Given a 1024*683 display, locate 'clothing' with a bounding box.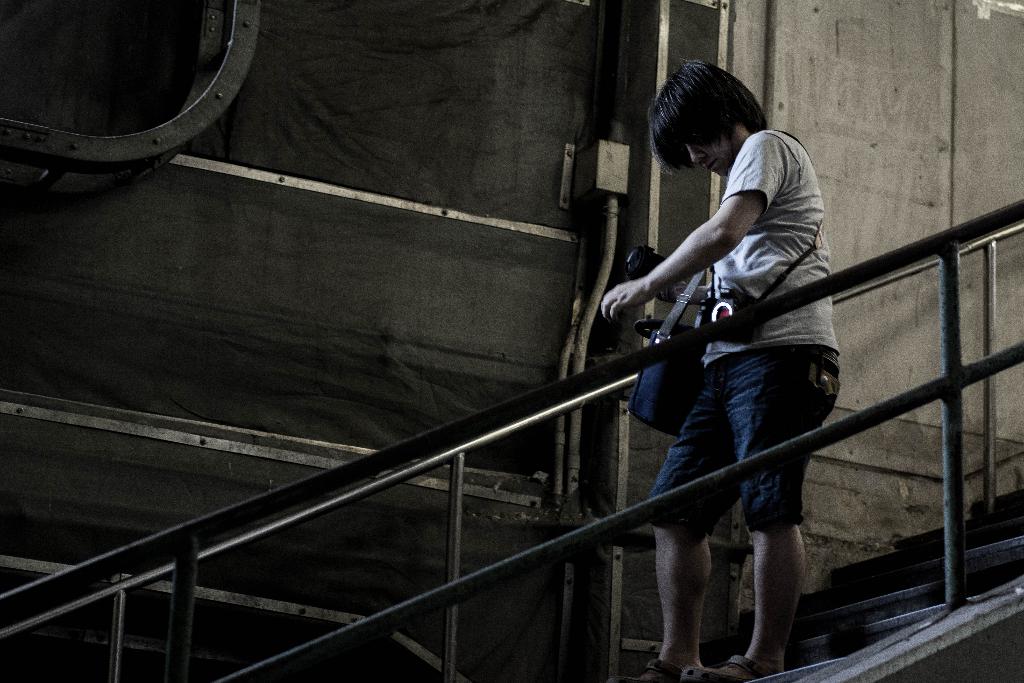
Located: <box>628,99,847,582</box>.
